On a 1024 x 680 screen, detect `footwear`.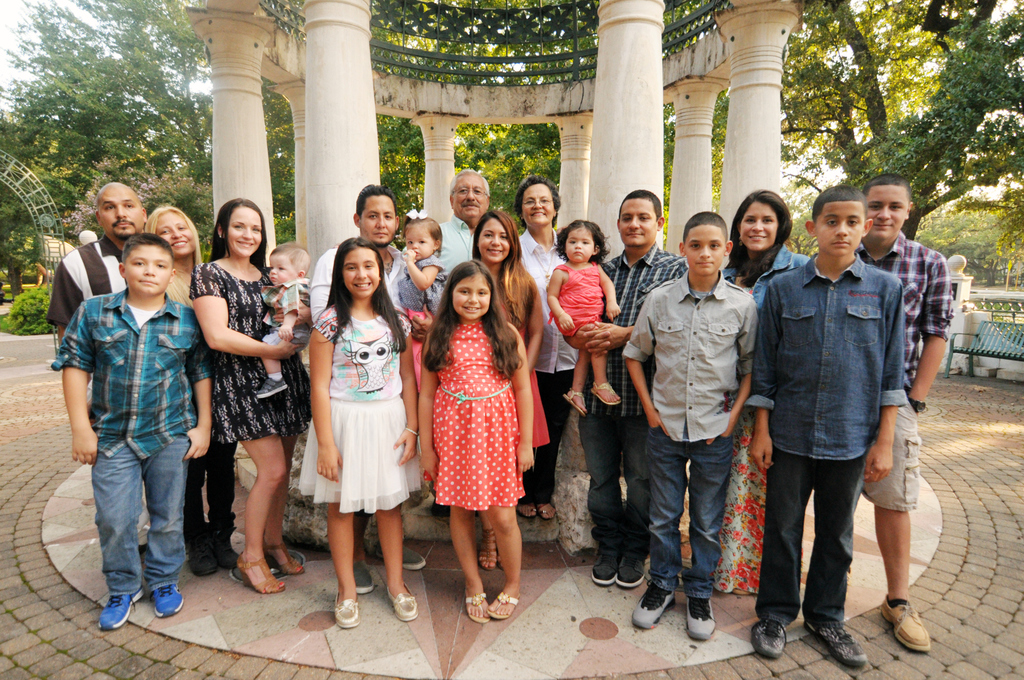
select_region(751, 620, 788, 656).
